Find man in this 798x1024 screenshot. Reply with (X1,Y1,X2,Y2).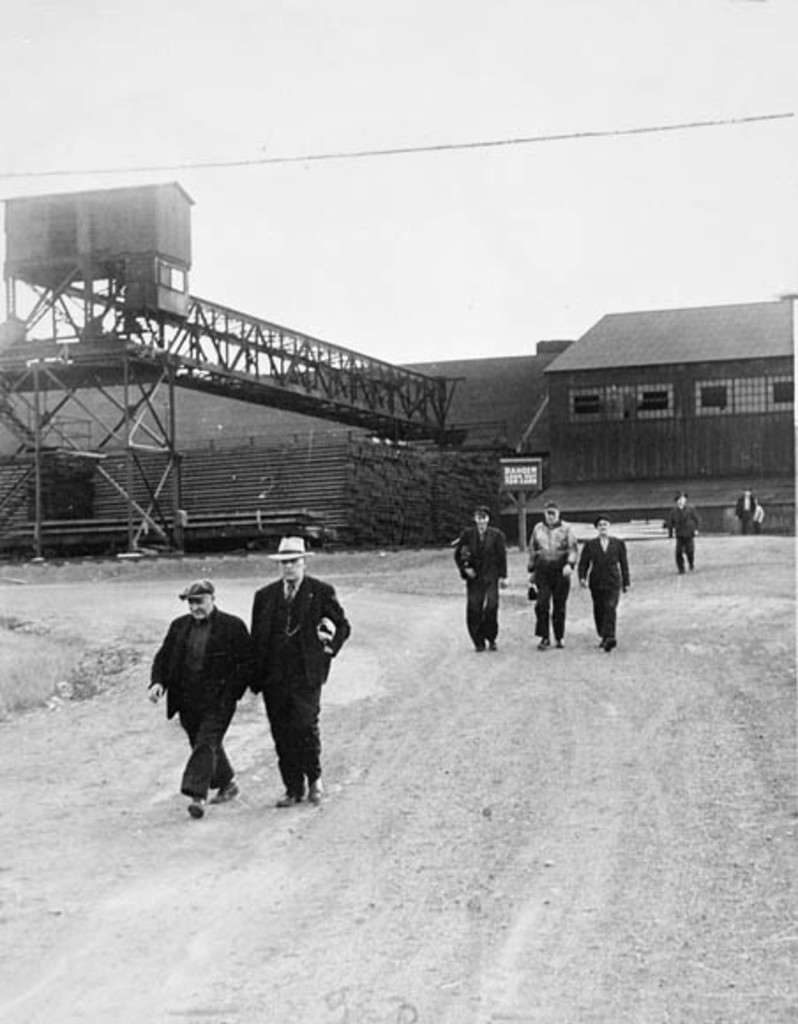
(450,505,507,650).
